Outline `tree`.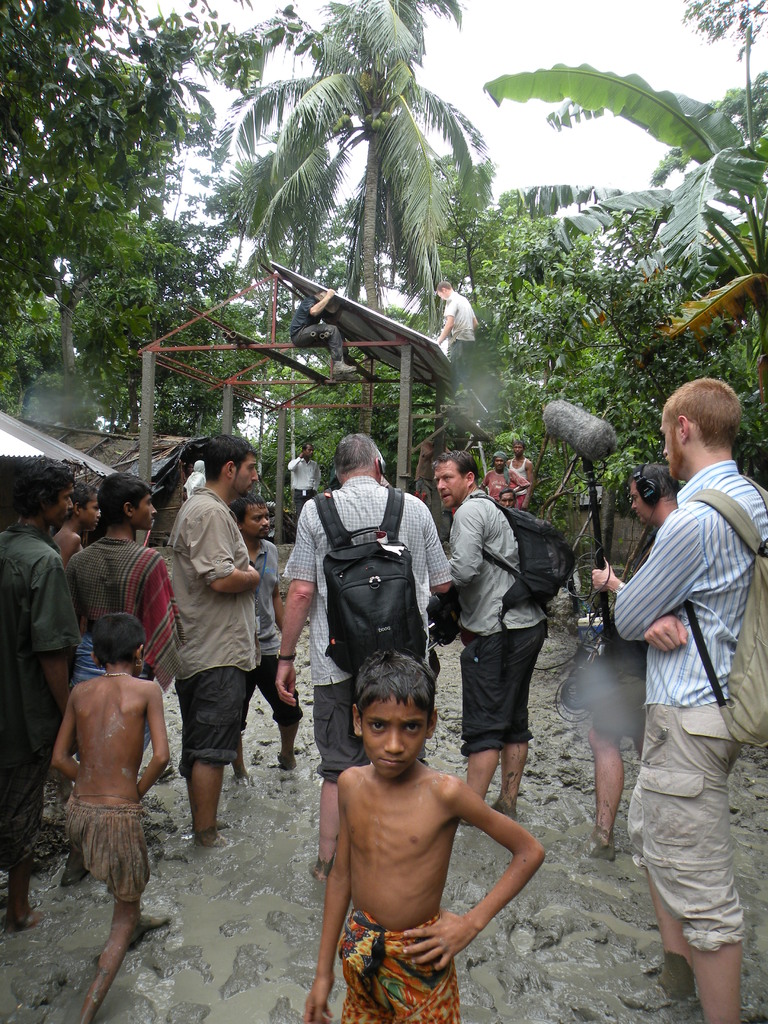
Outline: 465/35/767/415.
